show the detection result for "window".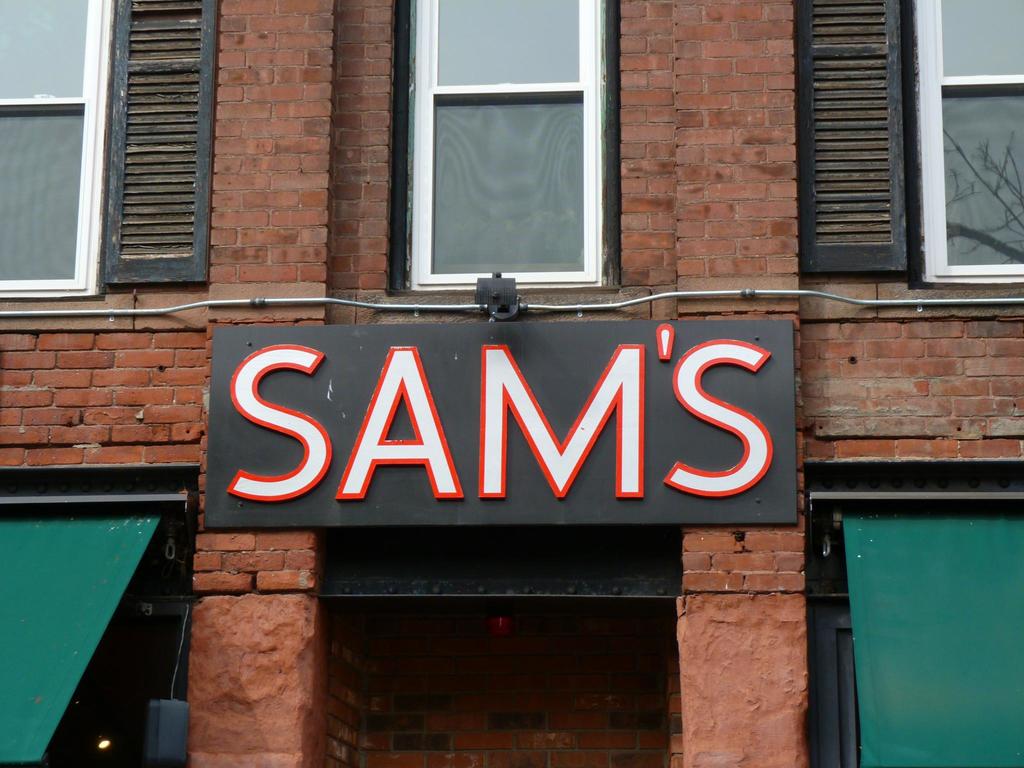
[x1=384, y1=0, x2=621, y2=292].
